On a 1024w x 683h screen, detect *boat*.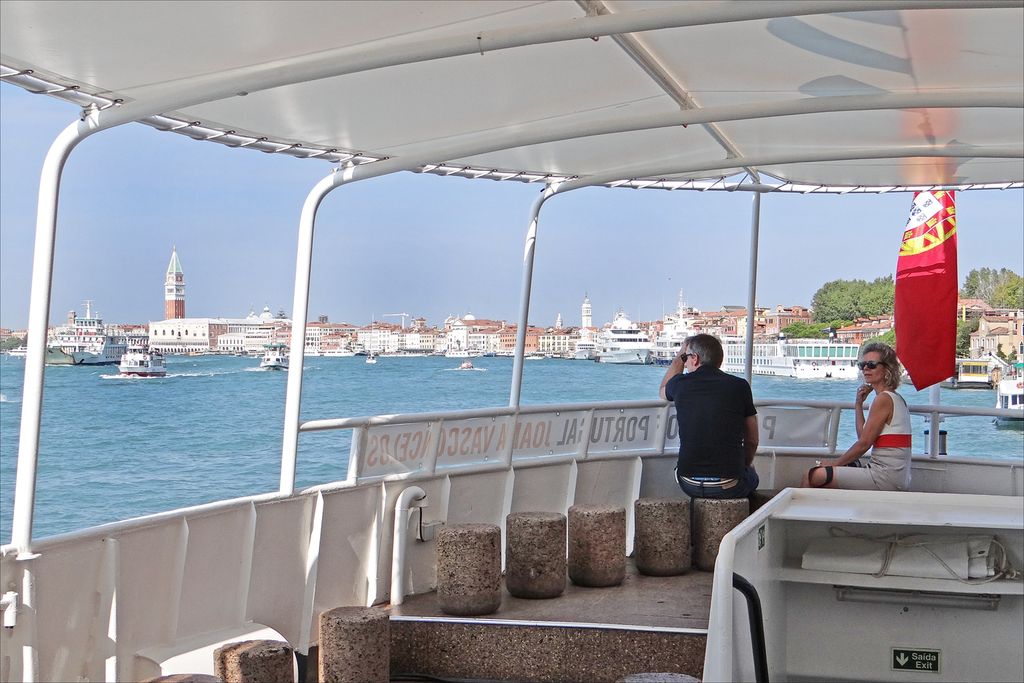
bbox=(31, 0, 1023, 647).
